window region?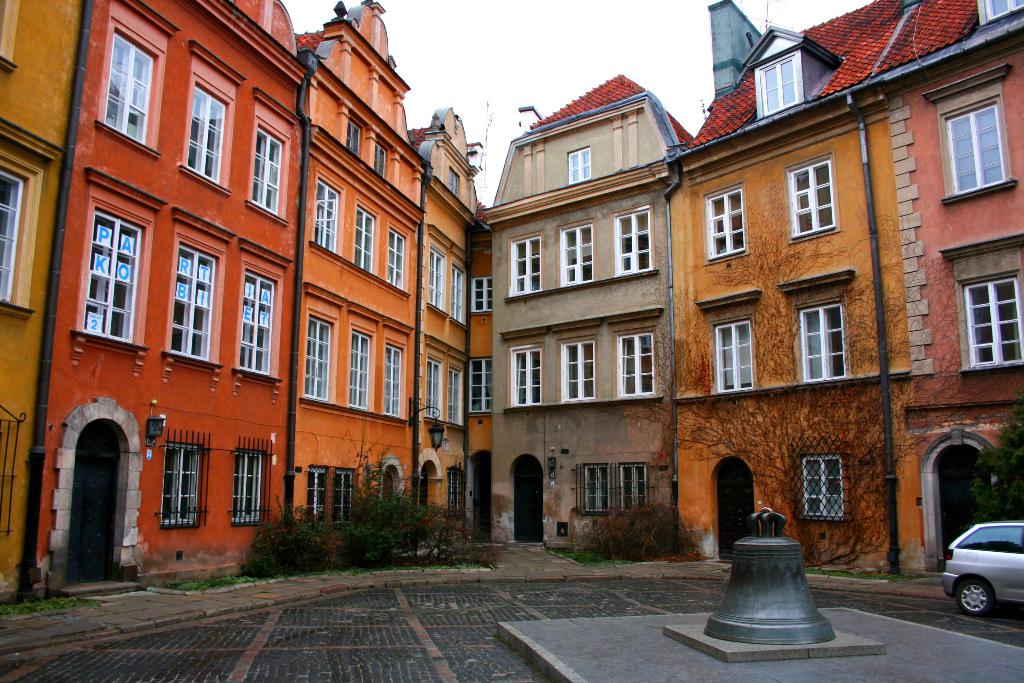
582,464,609,513
